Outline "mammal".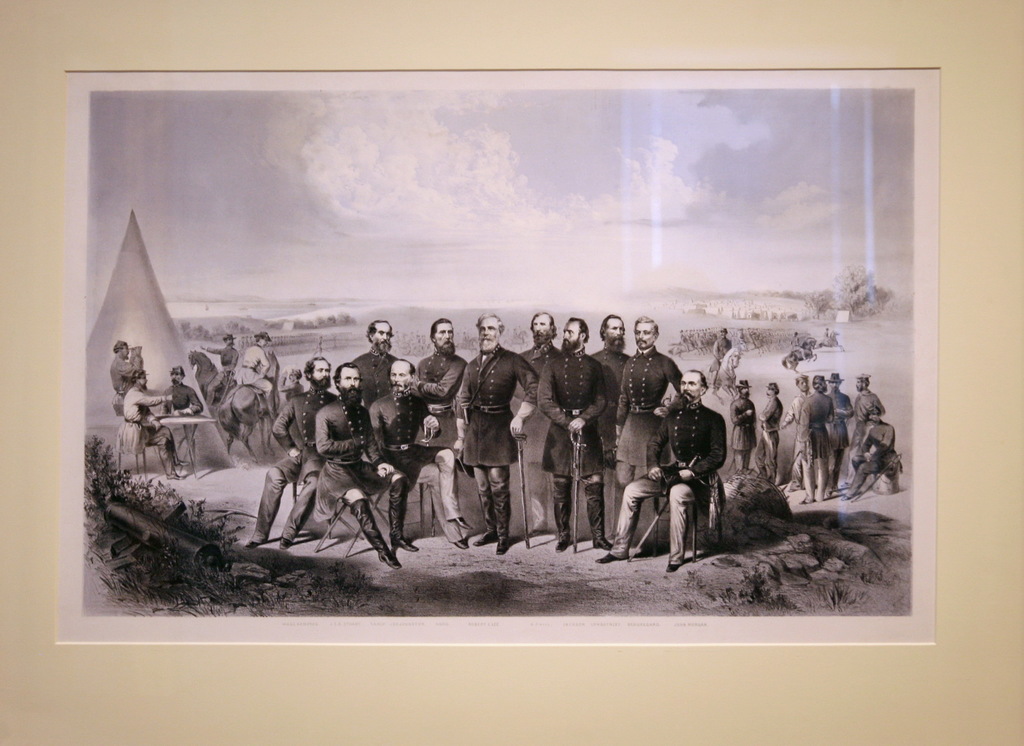
Outline: 592/320/628/409.
